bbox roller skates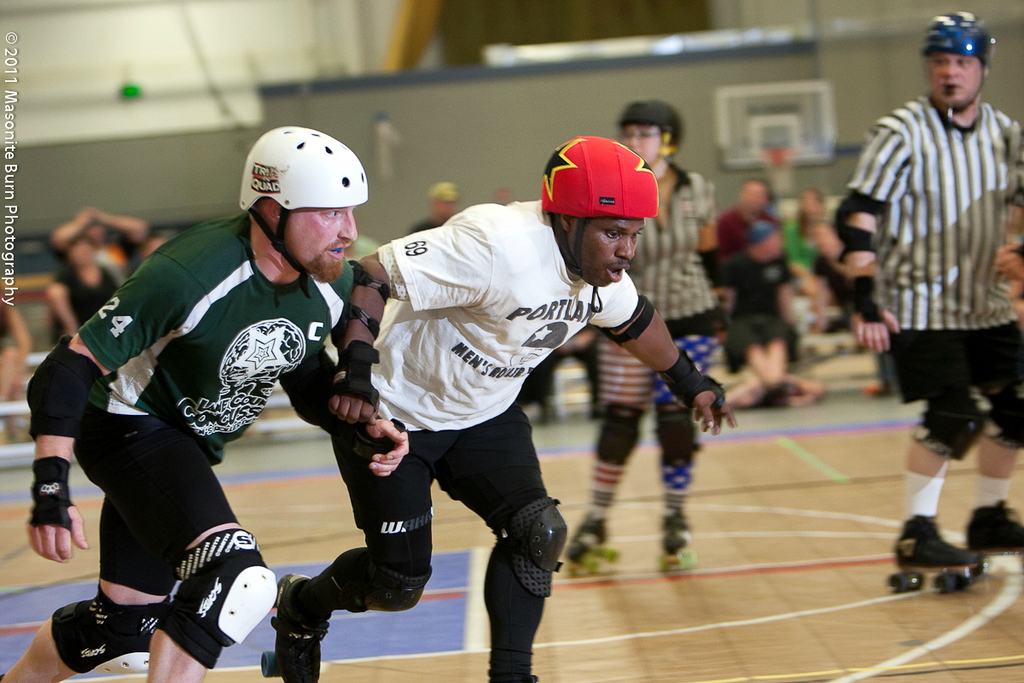
{"x1": 967, "y1": 499, "x2": 1023, "y2": 575}
